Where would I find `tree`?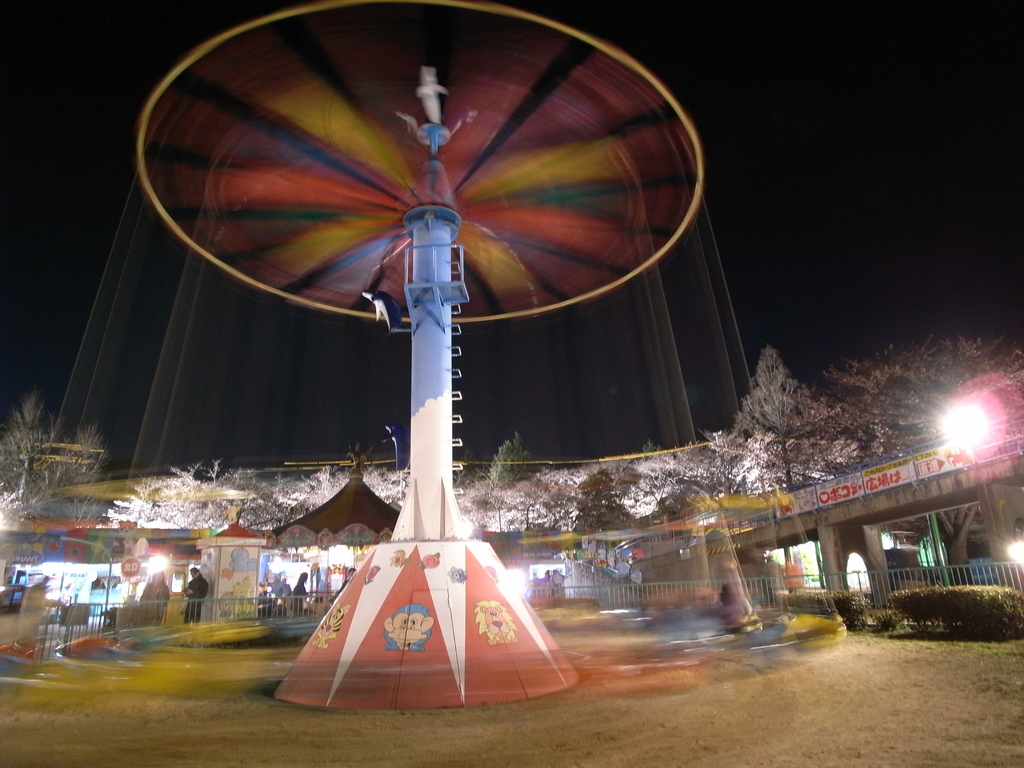
At 618 442 719 502.
